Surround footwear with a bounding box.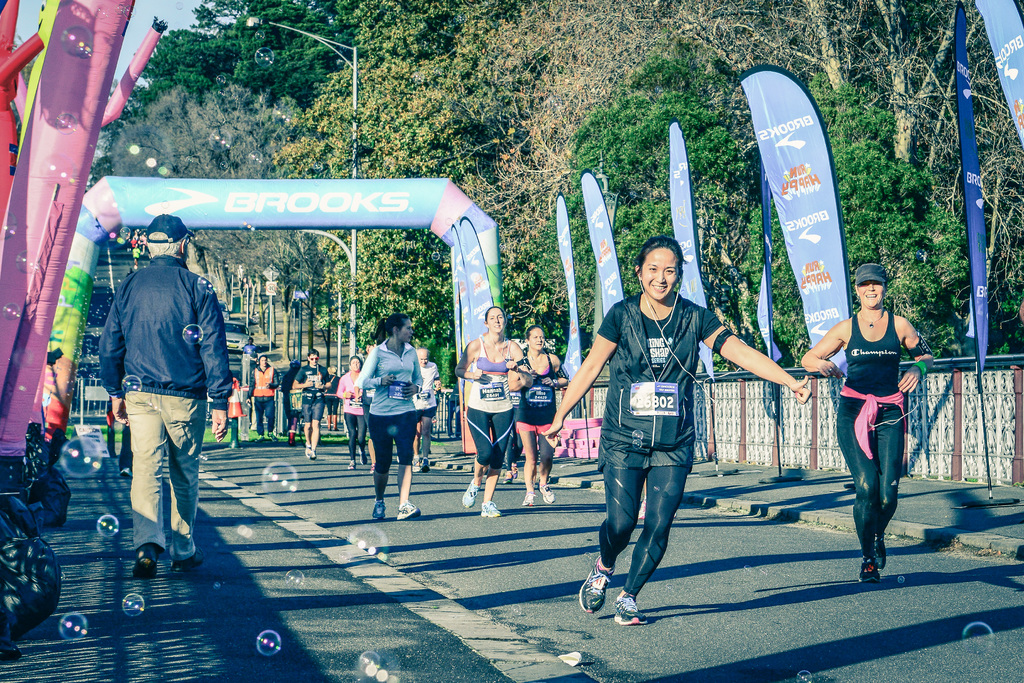
box(369, 499, 387, 520).
